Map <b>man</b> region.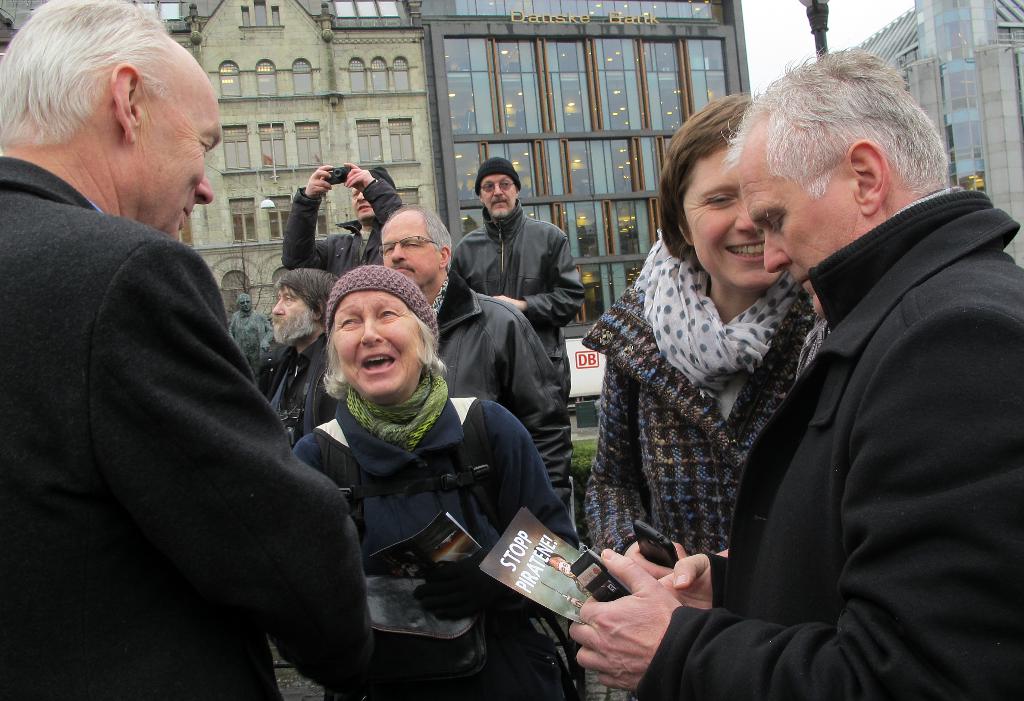
Mapped to bbox=(15, 3, 343, 695).
